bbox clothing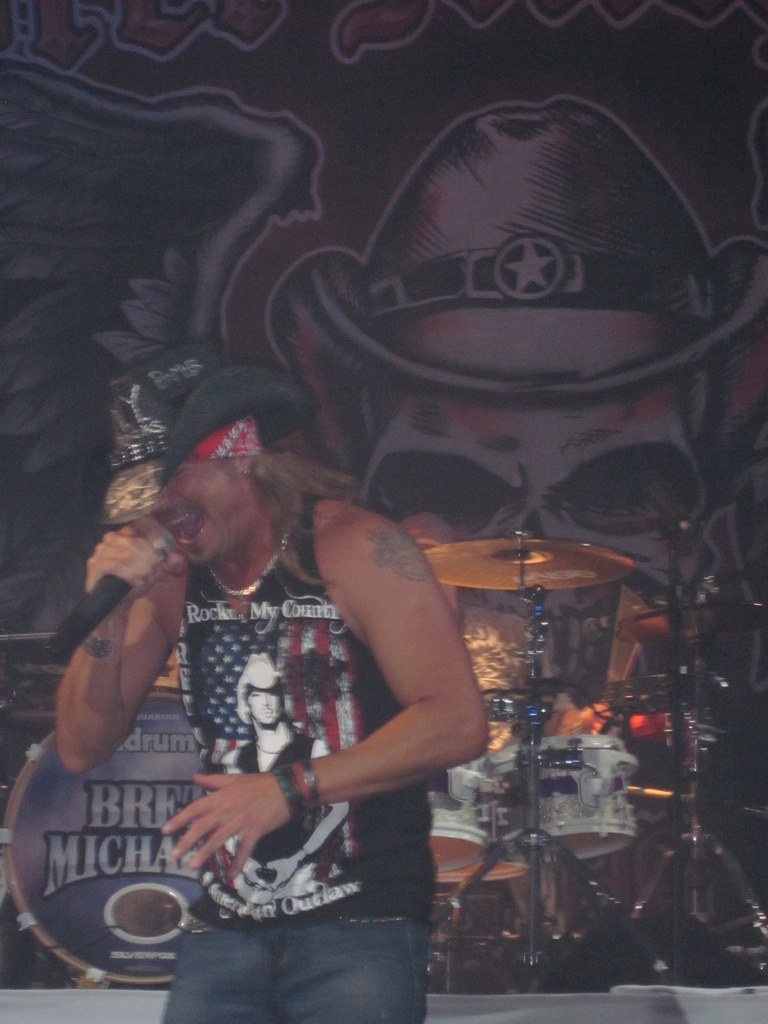
pyautogui.locateOnScreen(145, 463, 454, 988)
